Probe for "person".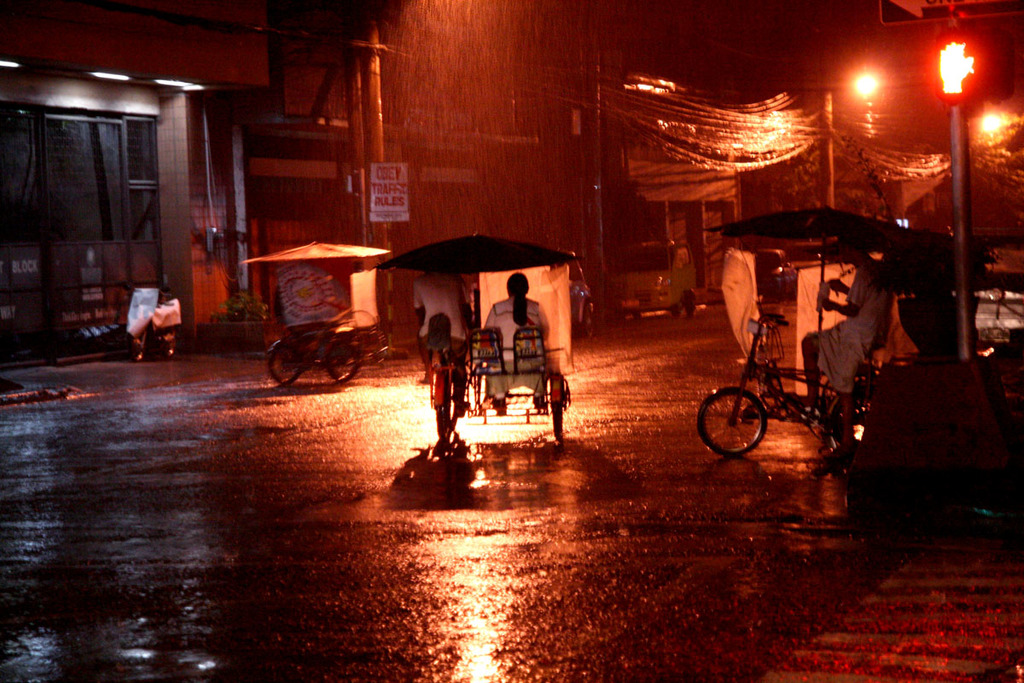
Probe result: BBox(799, 228, 892, 464).
